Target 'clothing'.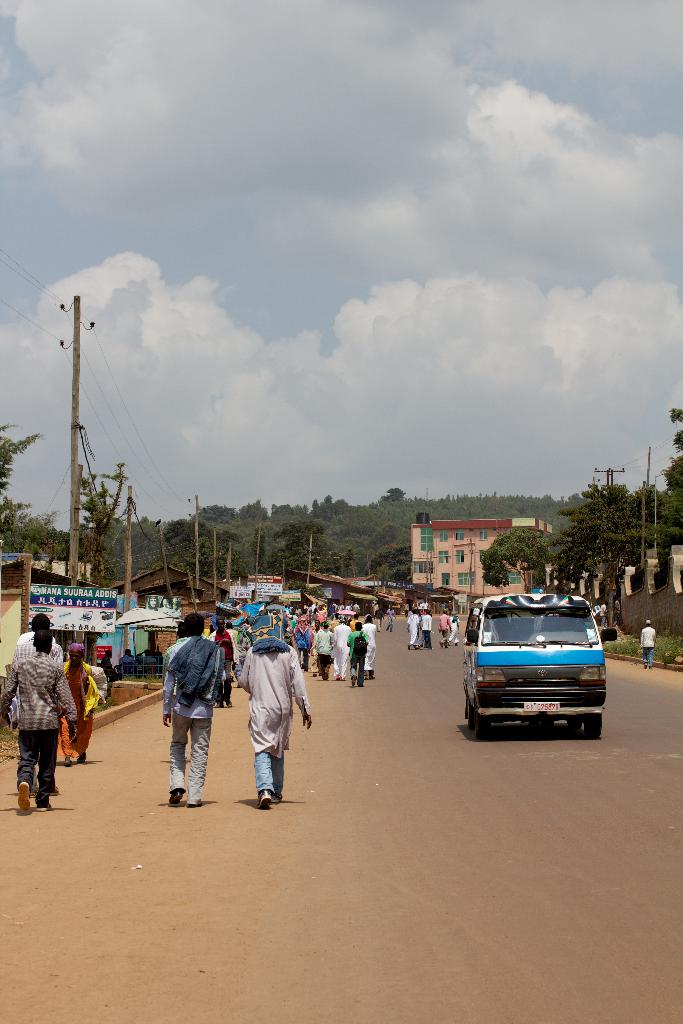
Target region: 407:612:421:645.
